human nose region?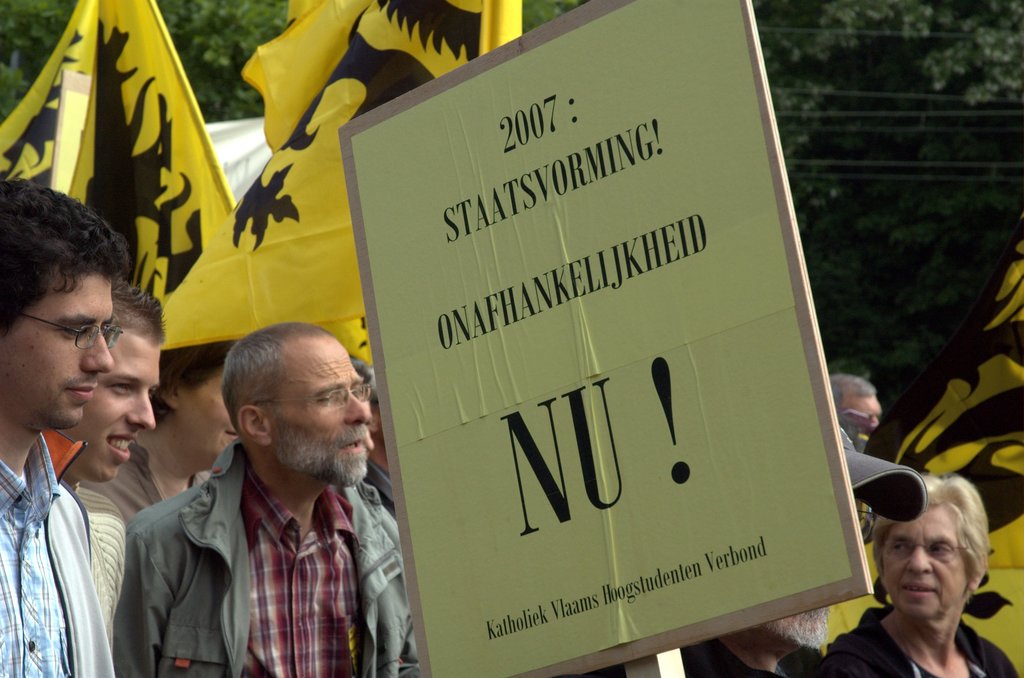
bbox=[79, 328, 111, 378]
